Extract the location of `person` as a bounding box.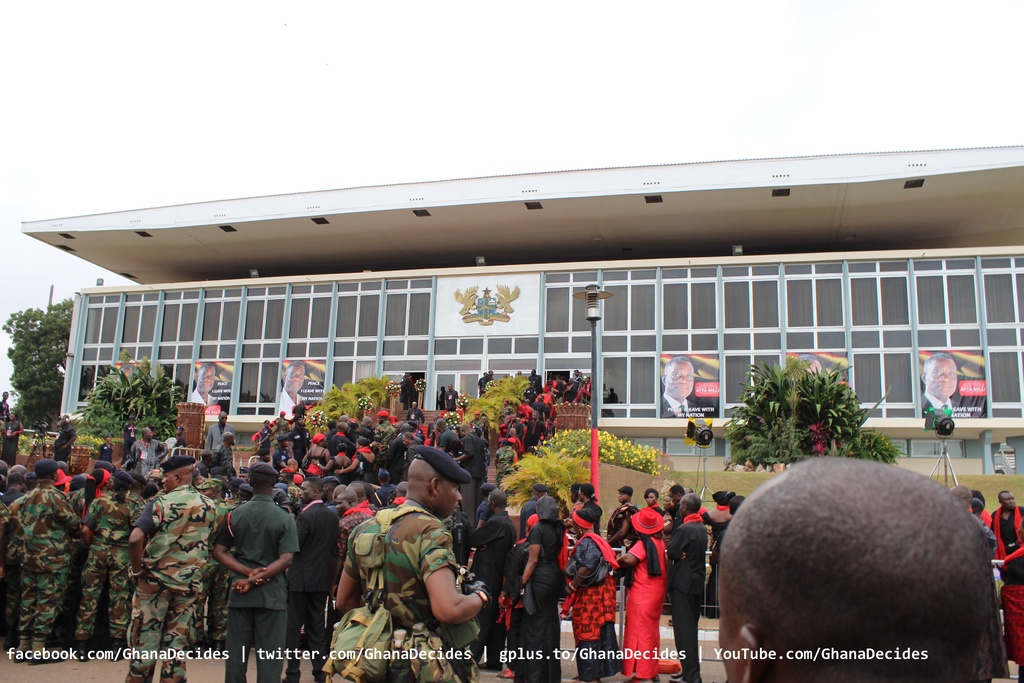
rect(986, 487, 1023, 682).
